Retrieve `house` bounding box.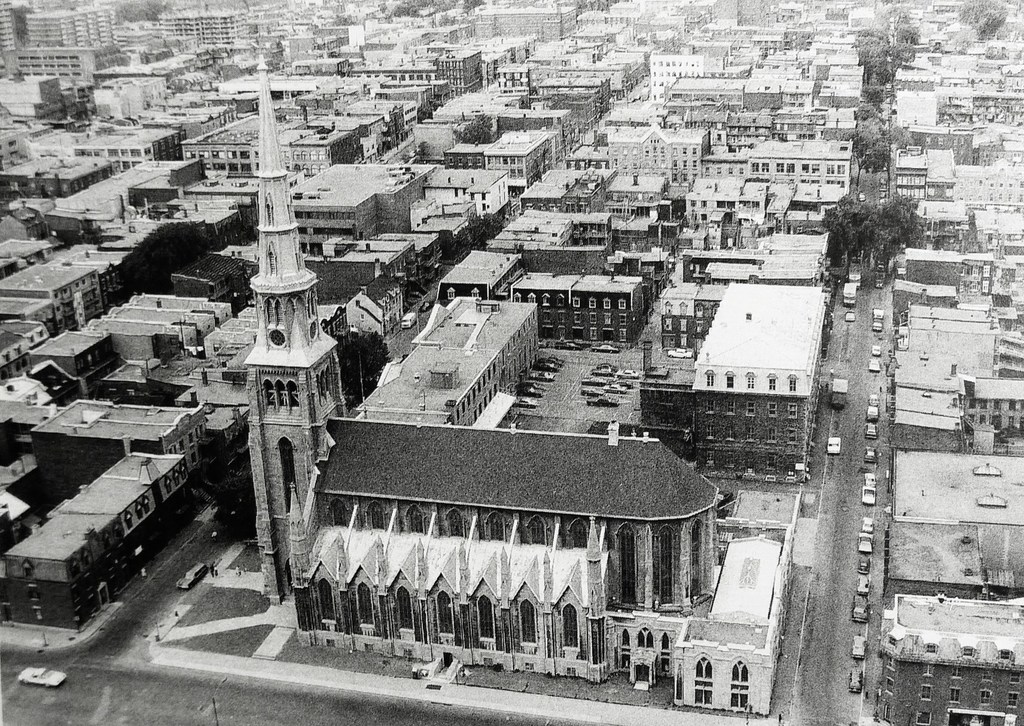
Bounding box: <region>881, 448, 1023, 592</region>.
